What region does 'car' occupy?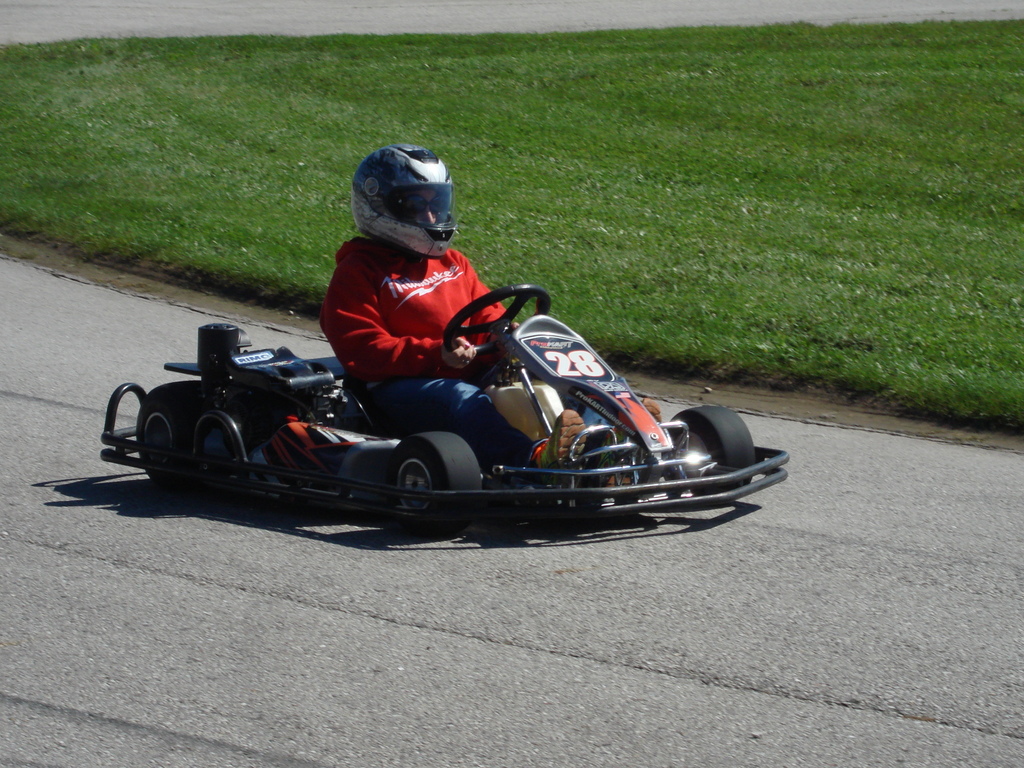
Rect(93, 280, 785, 534).
